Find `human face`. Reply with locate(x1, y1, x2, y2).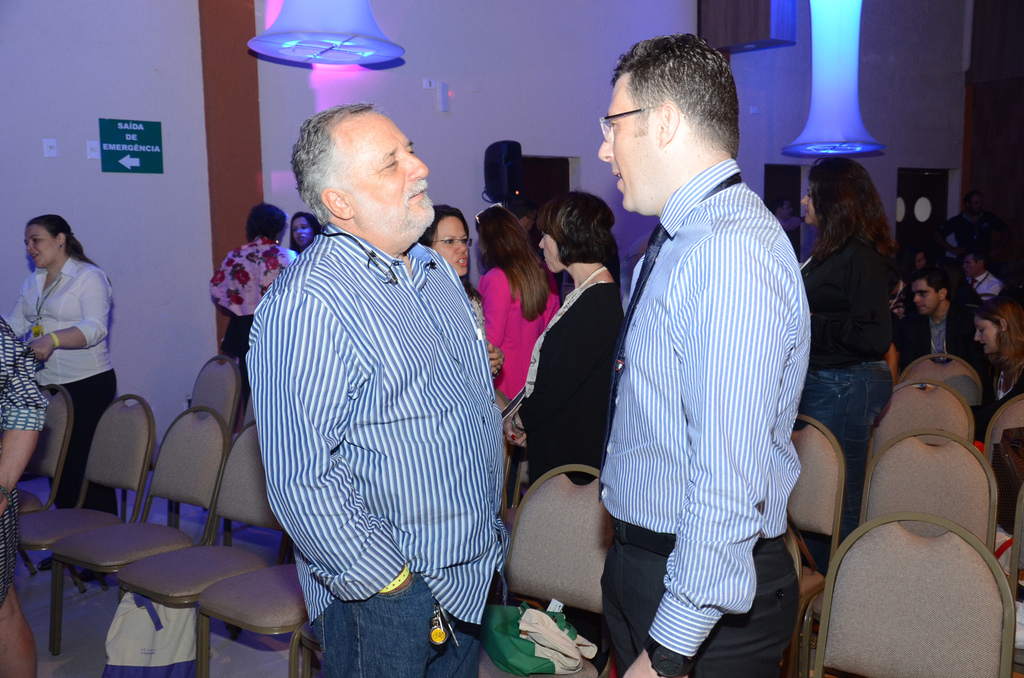
locate(436, 217, 467, 275).
